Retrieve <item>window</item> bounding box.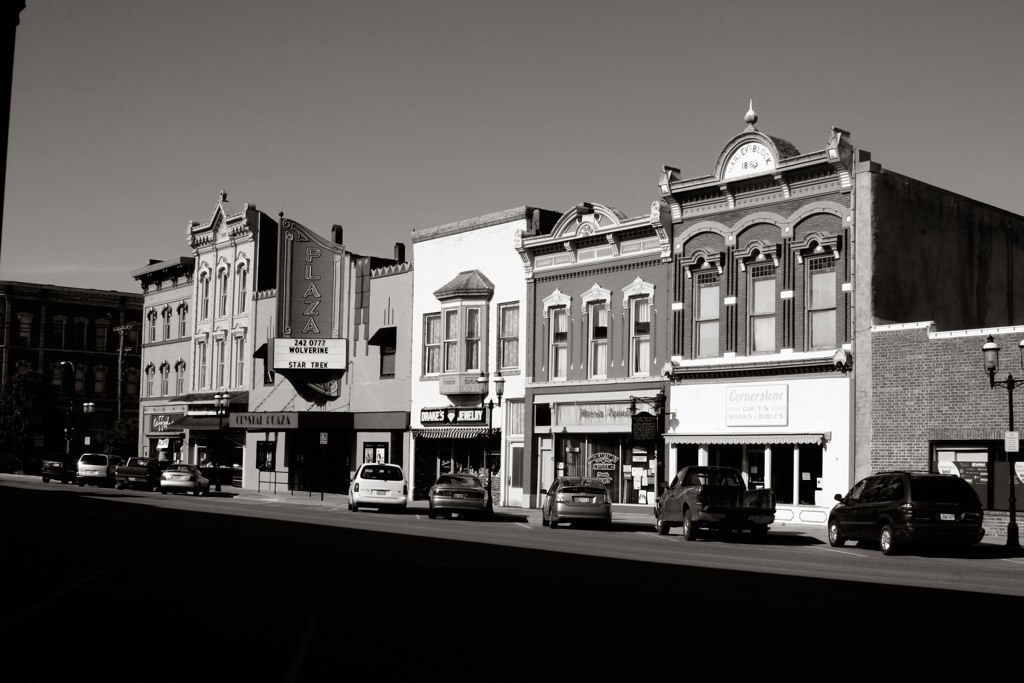
Bounding box: {"x1": 497, "y1": 299, "x2": 521, "y2": 369}.
